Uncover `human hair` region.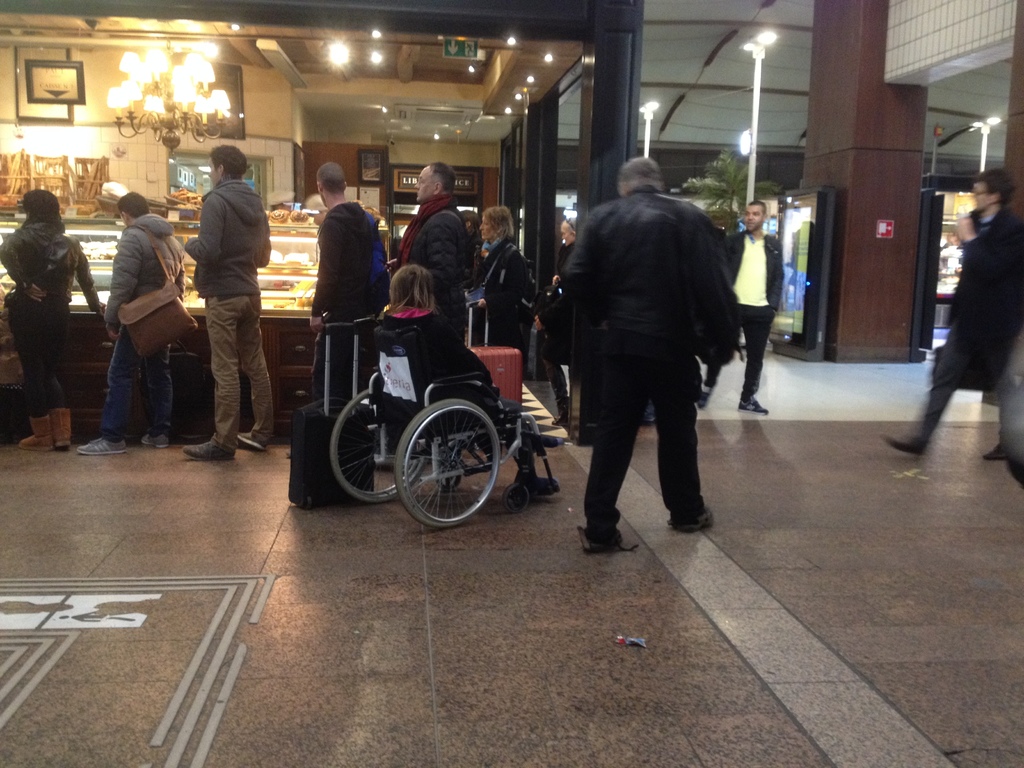
Uncovered: 117, 191, 150, 218.
